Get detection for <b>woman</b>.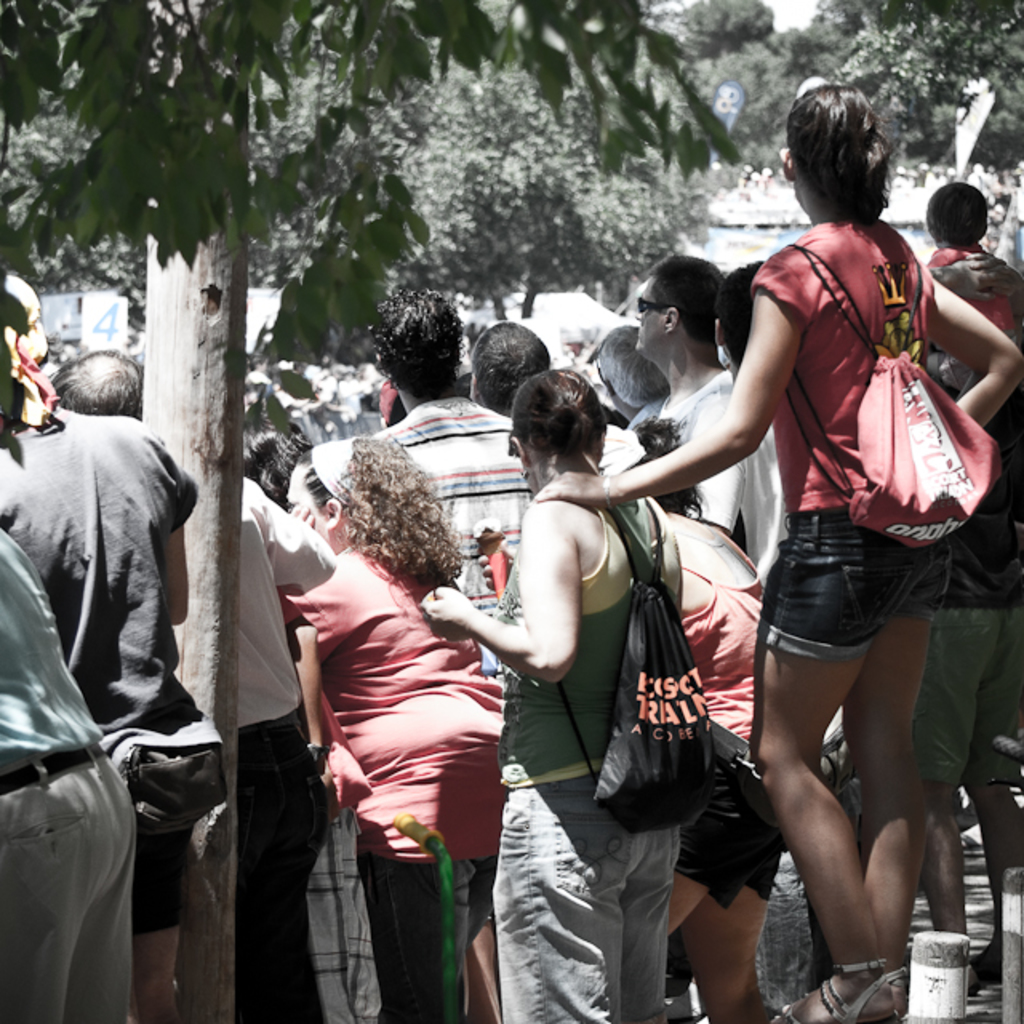
Detection: [x1=531, y1=82, x2=1022, y2=1022].
